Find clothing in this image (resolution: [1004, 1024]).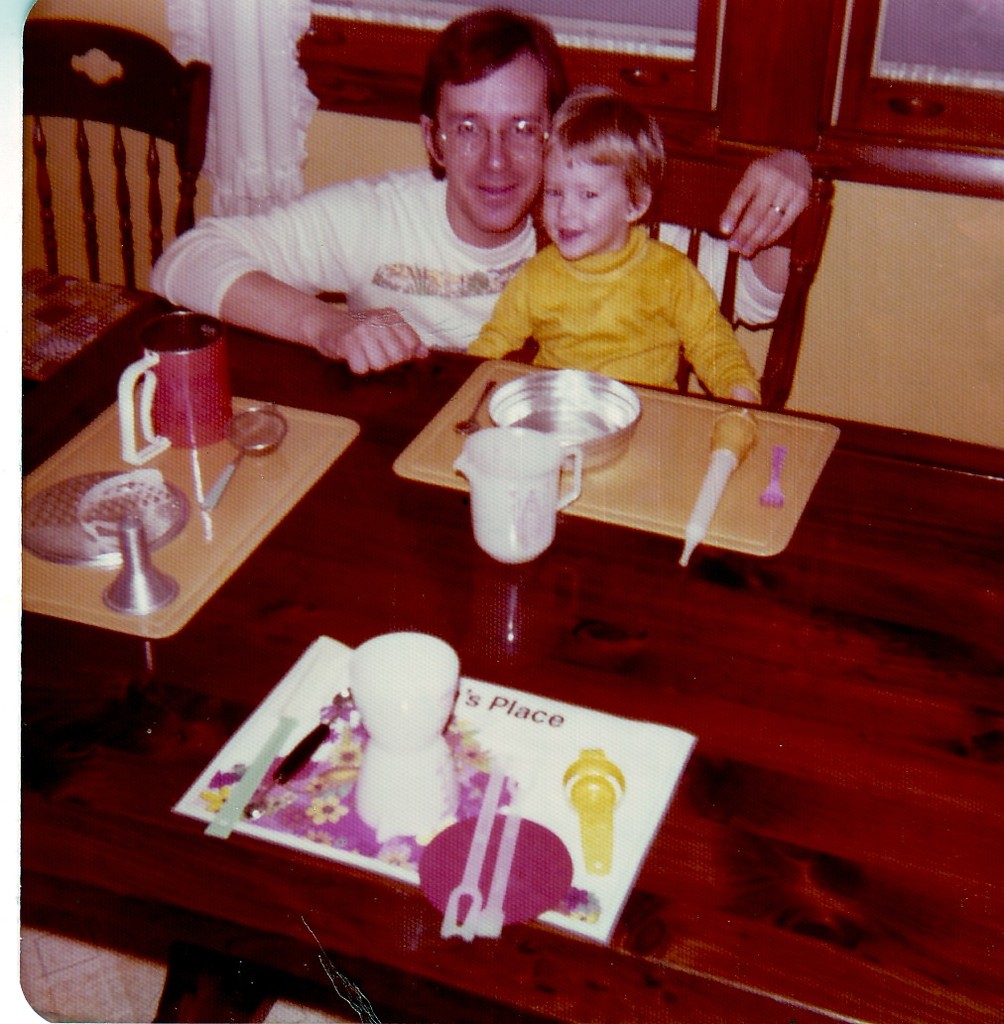
(left=148, top=168, right=786, bottom=349).
